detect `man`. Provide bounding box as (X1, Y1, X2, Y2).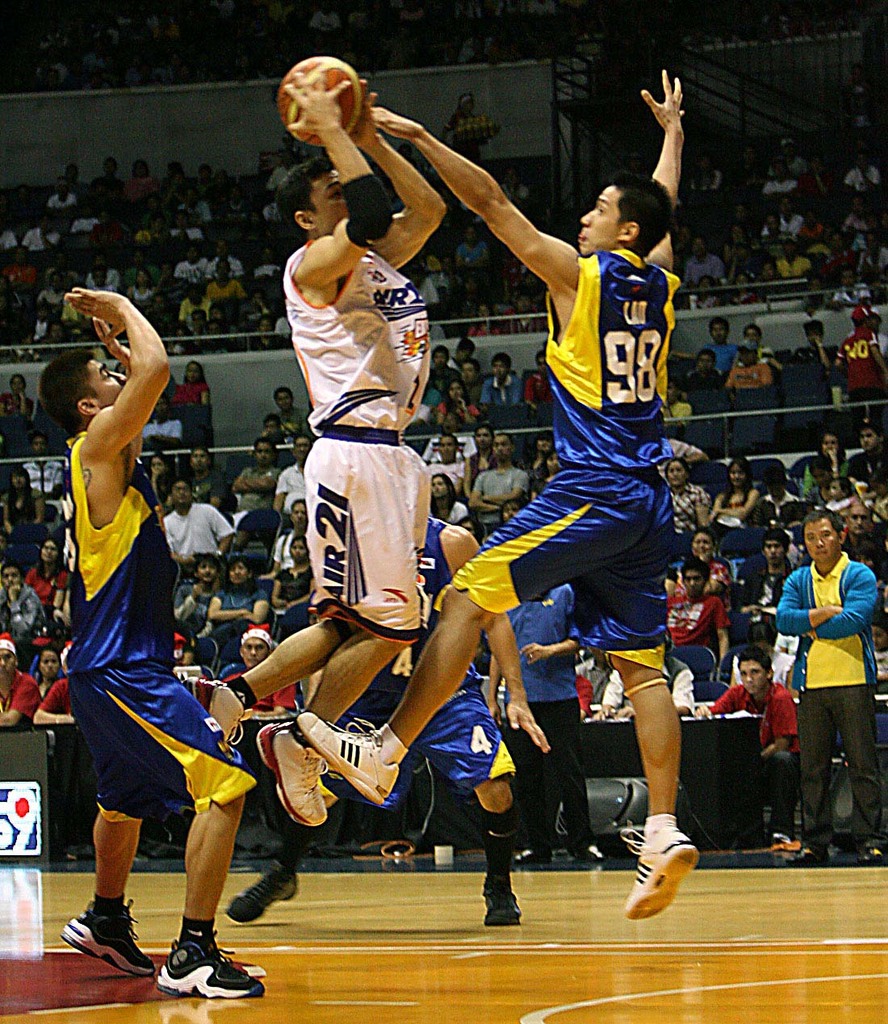
(160, 480, 234, 560).
